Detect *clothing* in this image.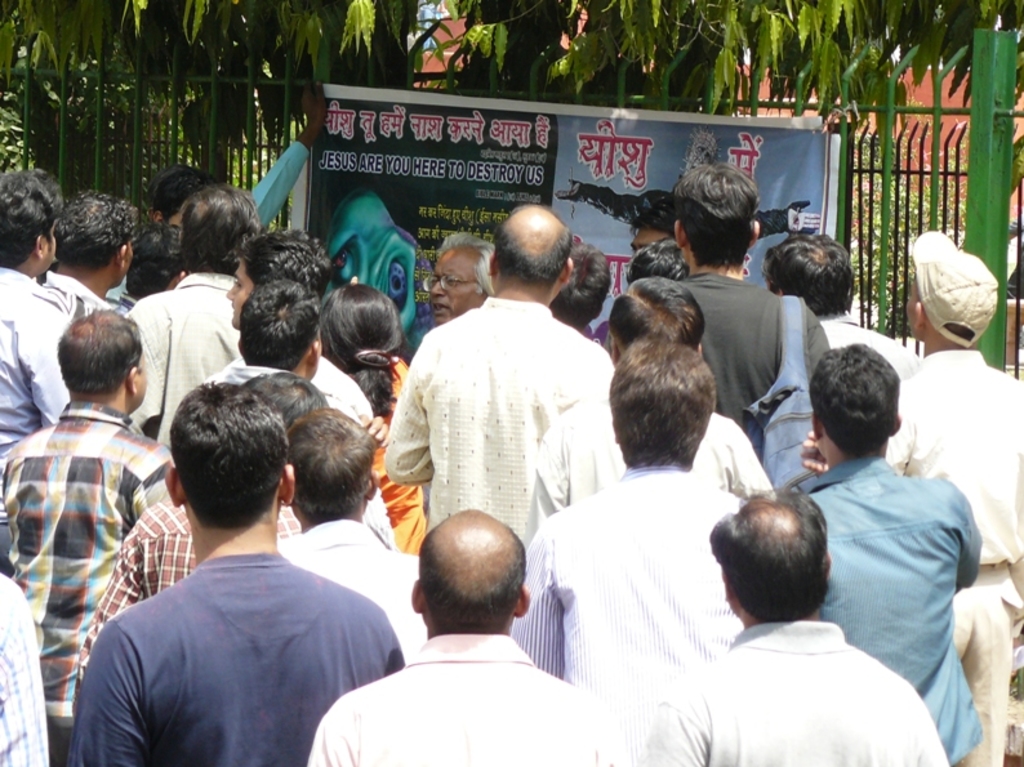
Detection: 202 361 279 387.
